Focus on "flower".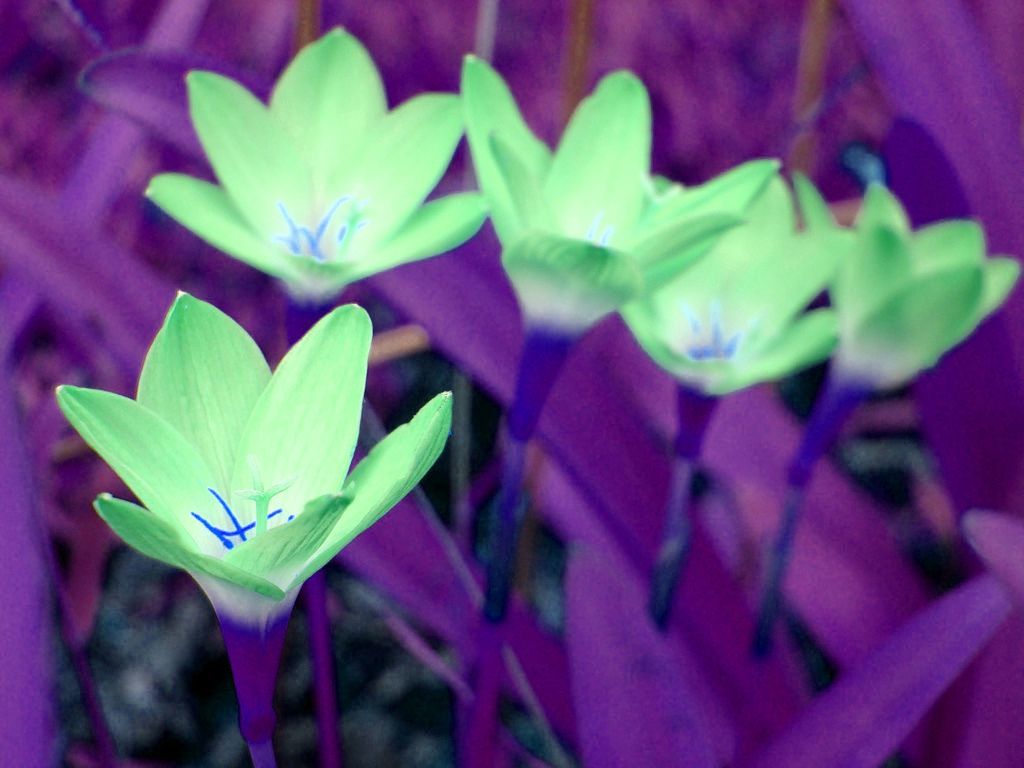
Focused at (x1=601, y1=182, x2=881, y2=467).
